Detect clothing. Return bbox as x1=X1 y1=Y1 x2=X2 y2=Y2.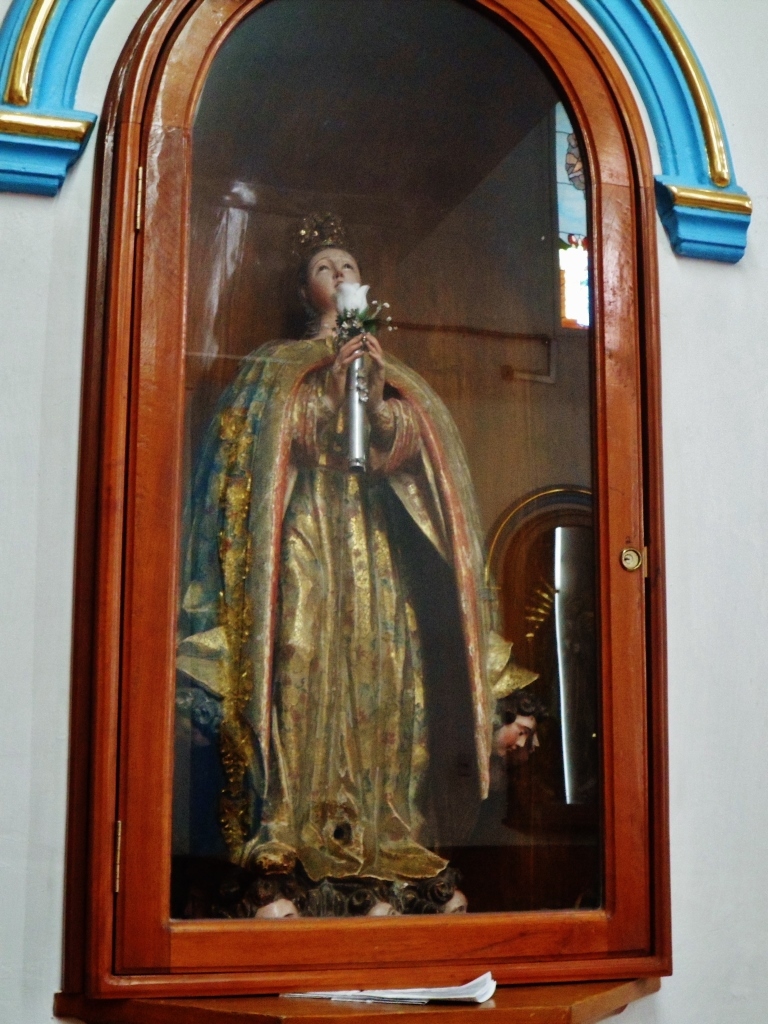
x1=173 y1=329 x2=528 y2=910.
